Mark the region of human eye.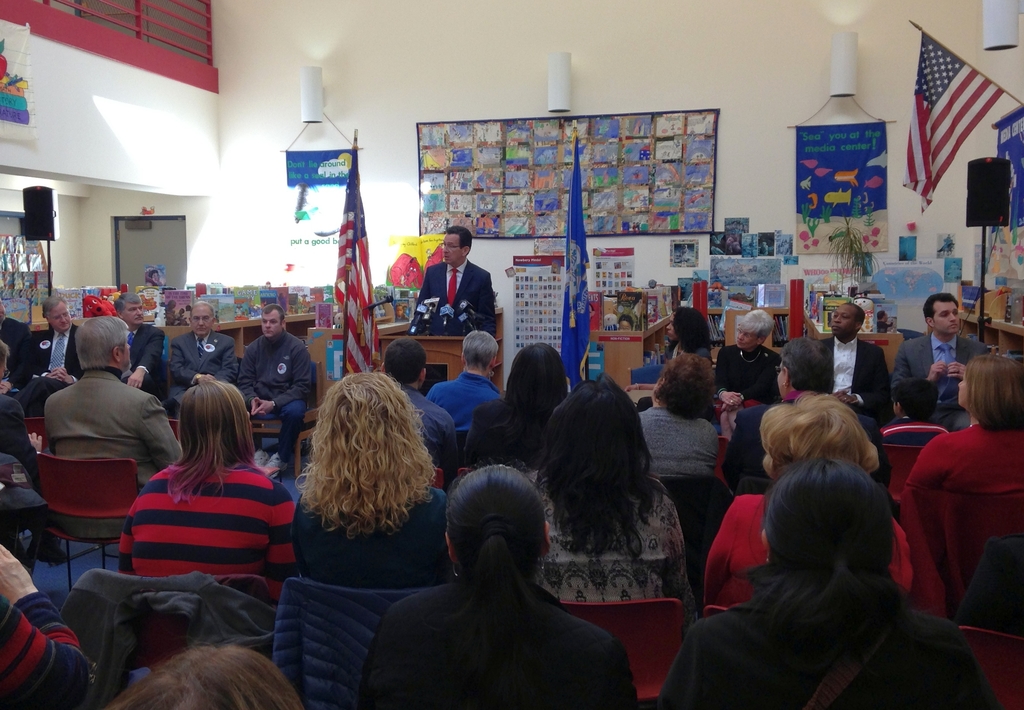
Region: crop(202, 316, 209, 320).
